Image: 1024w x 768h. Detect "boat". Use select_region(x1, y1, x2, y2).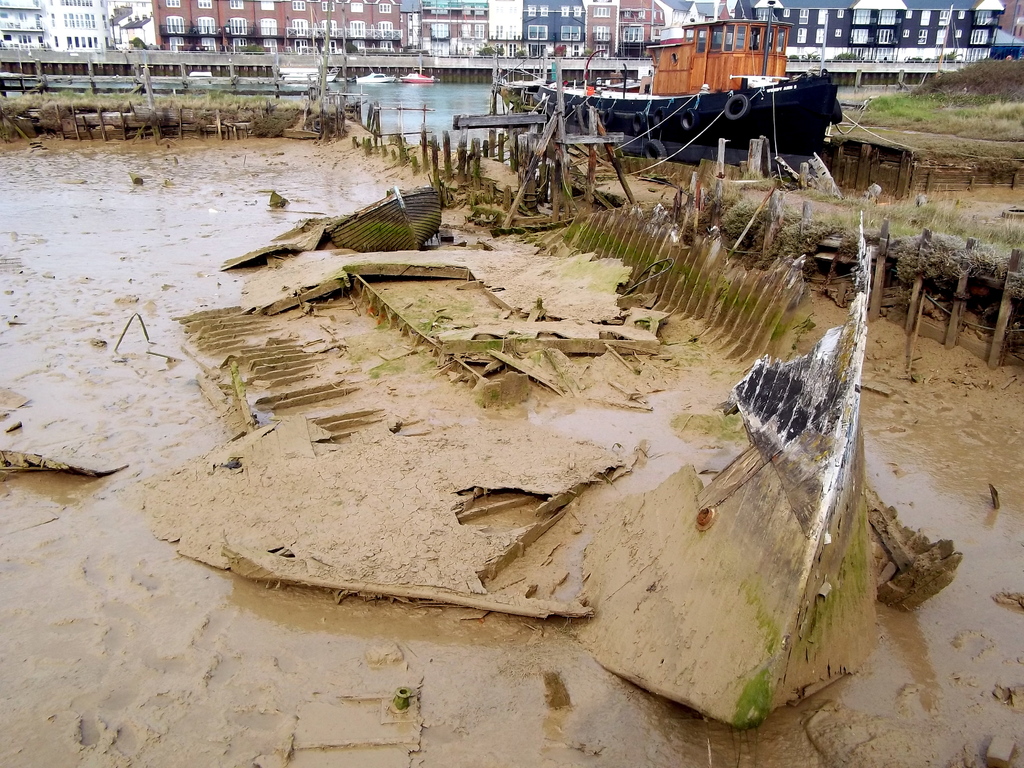
select_region(545, 12, 890, 136).
